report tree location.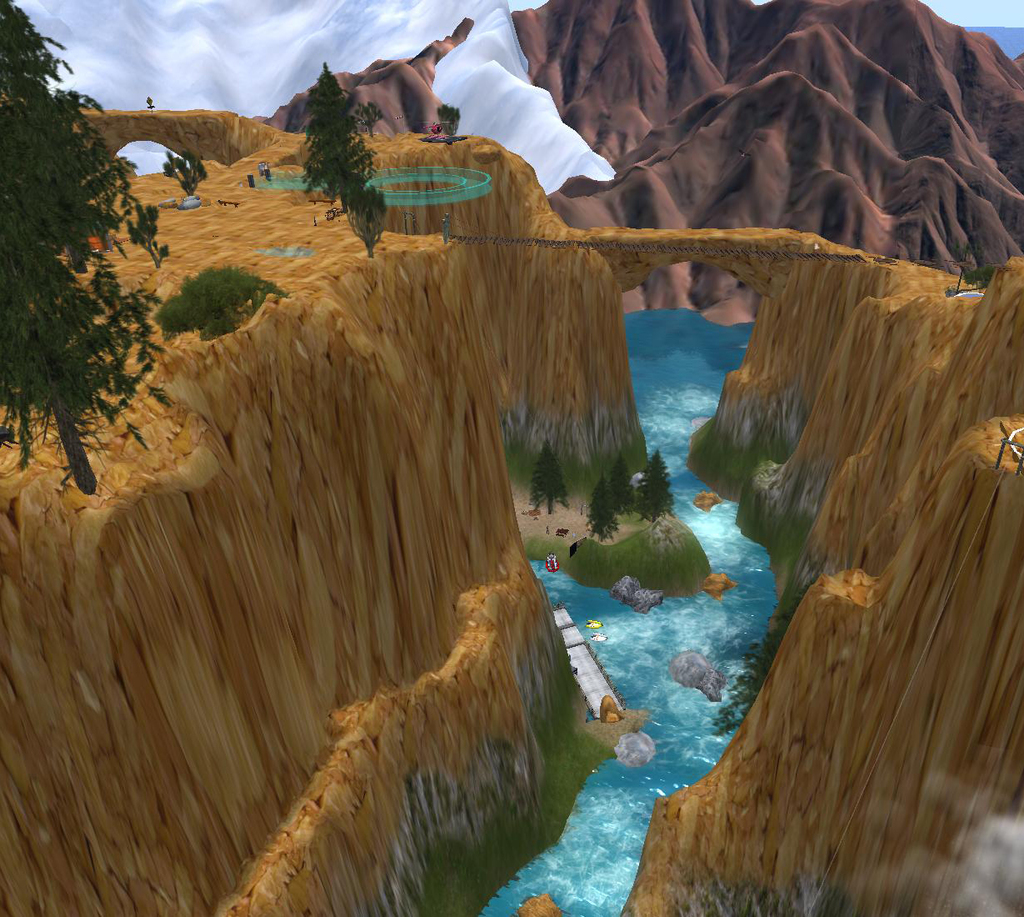
Report: x1=300 y1=41 x2=395 y2=273.
